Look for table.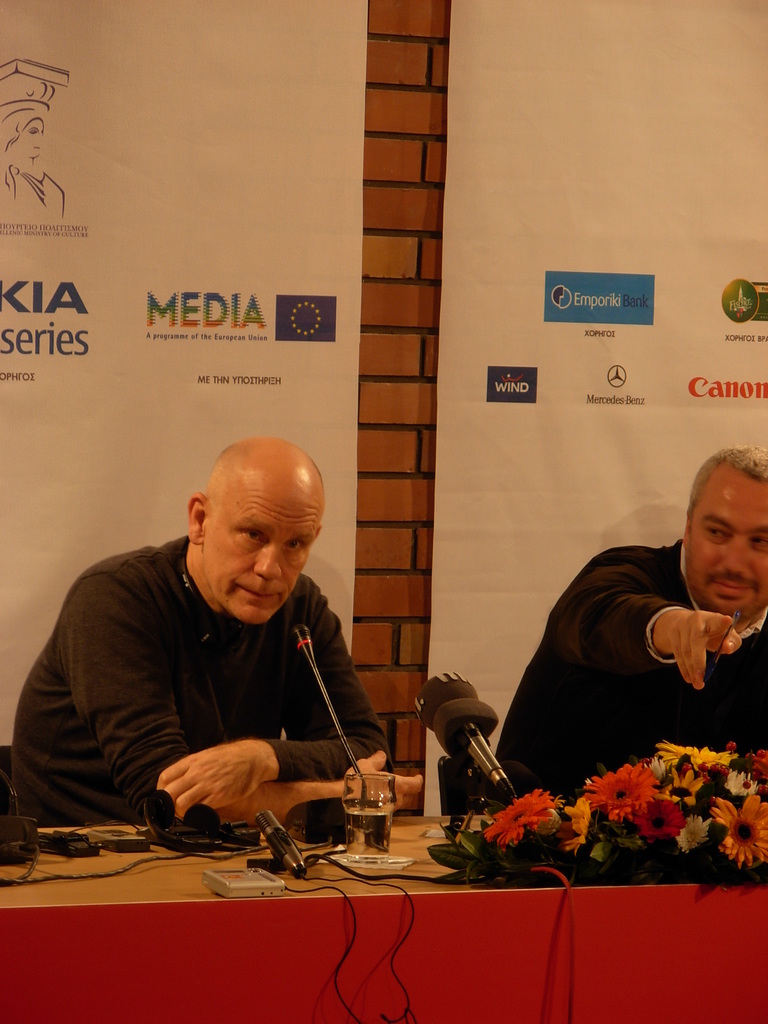
Found: (29, 804, 704, 1017).
